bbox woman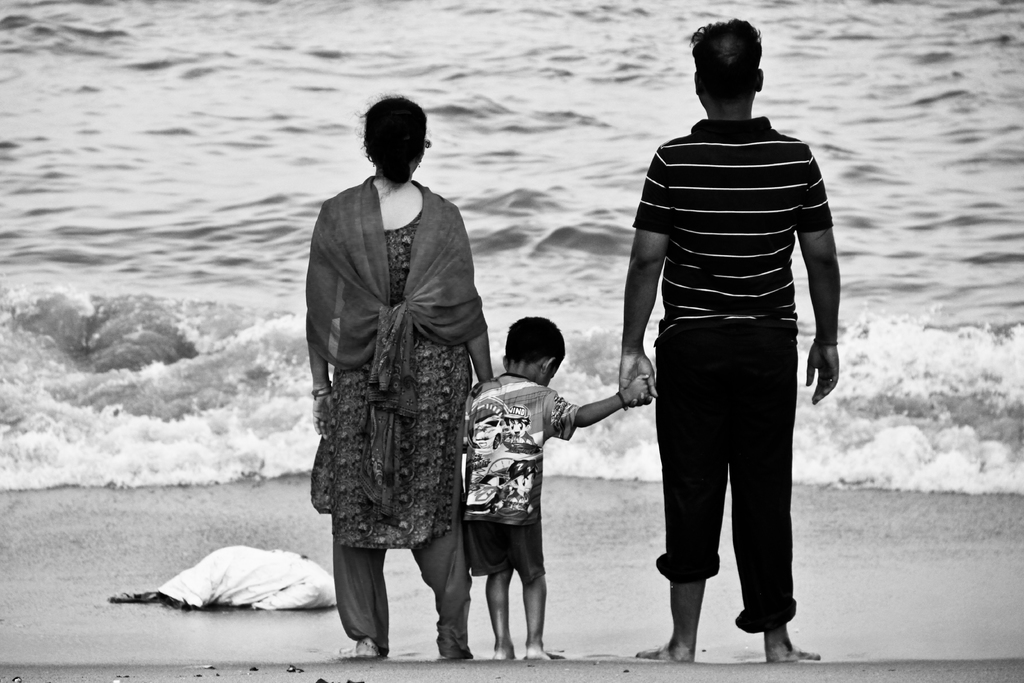
300:111:495:645
